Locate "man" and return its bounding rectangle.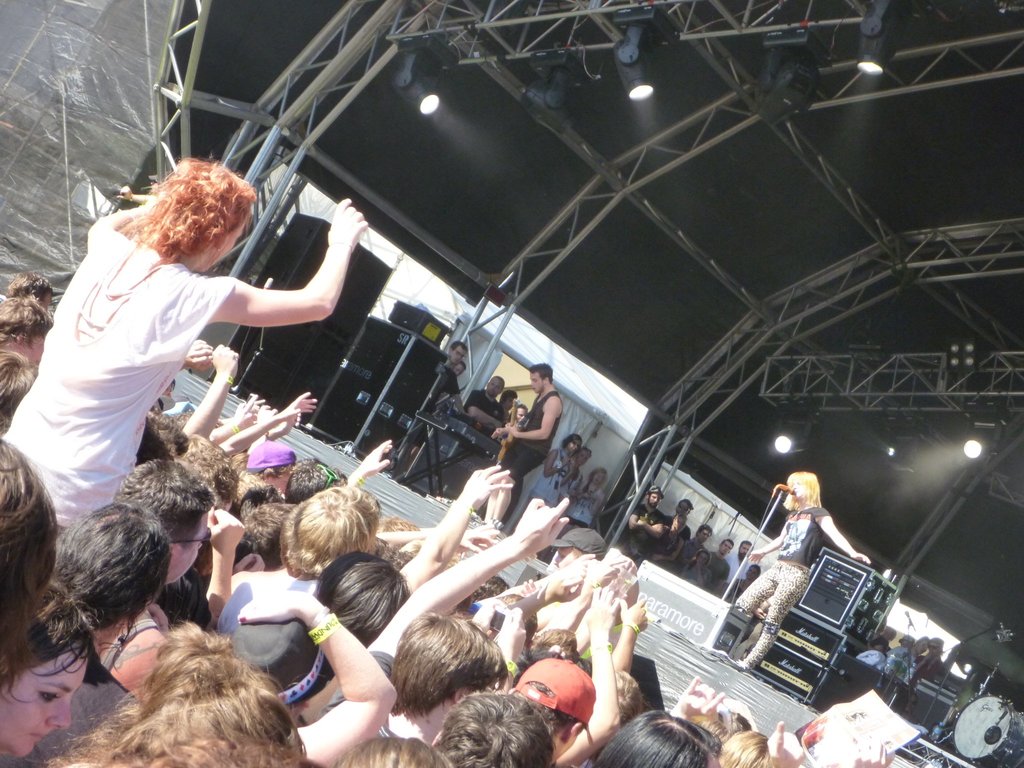
(887, 639, 954, 693).
